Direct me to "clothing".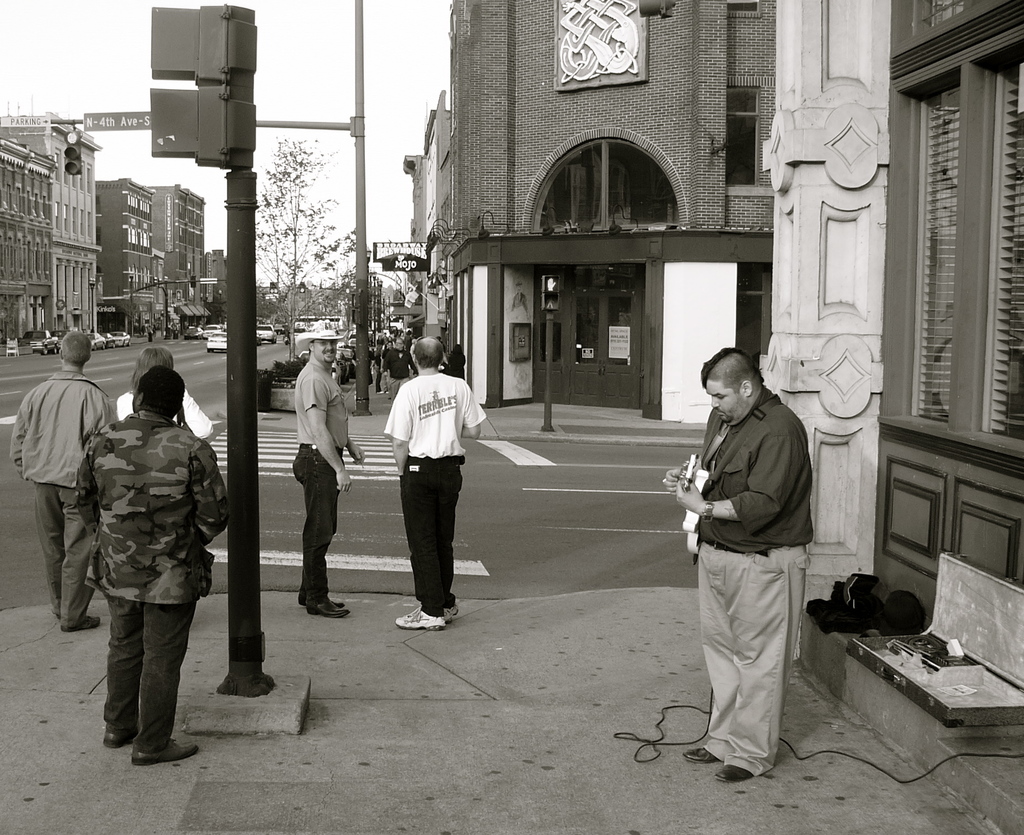
Direction: [387,371,486,459].
